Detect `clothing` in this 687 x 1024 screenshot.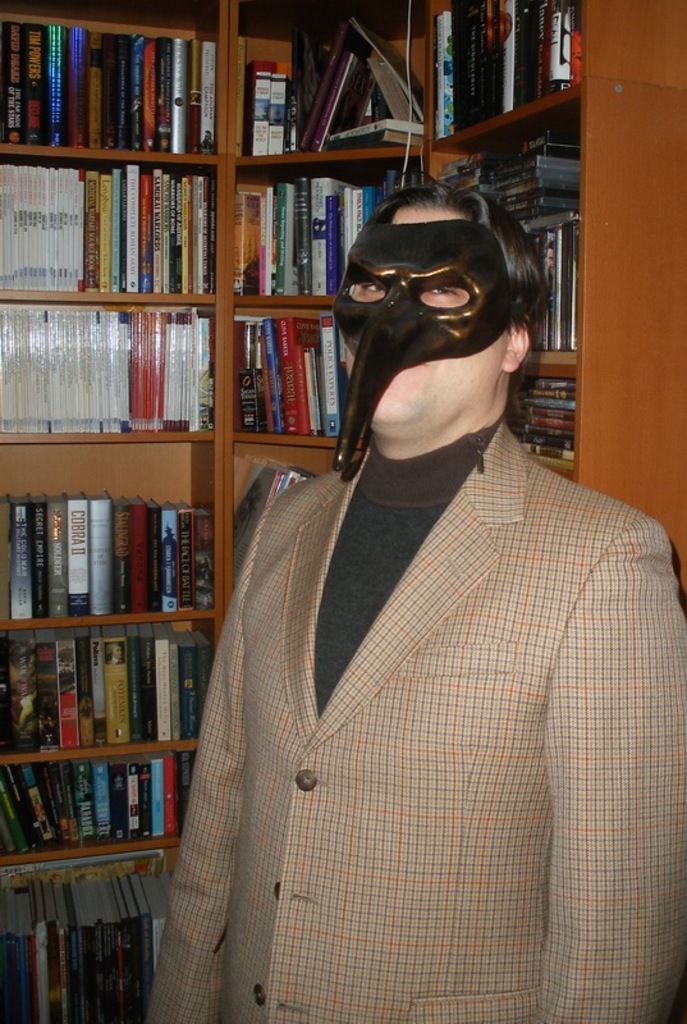
Detection: {"x1": 189, "y1": 364, "x2": 623, "y2": 1023}.
